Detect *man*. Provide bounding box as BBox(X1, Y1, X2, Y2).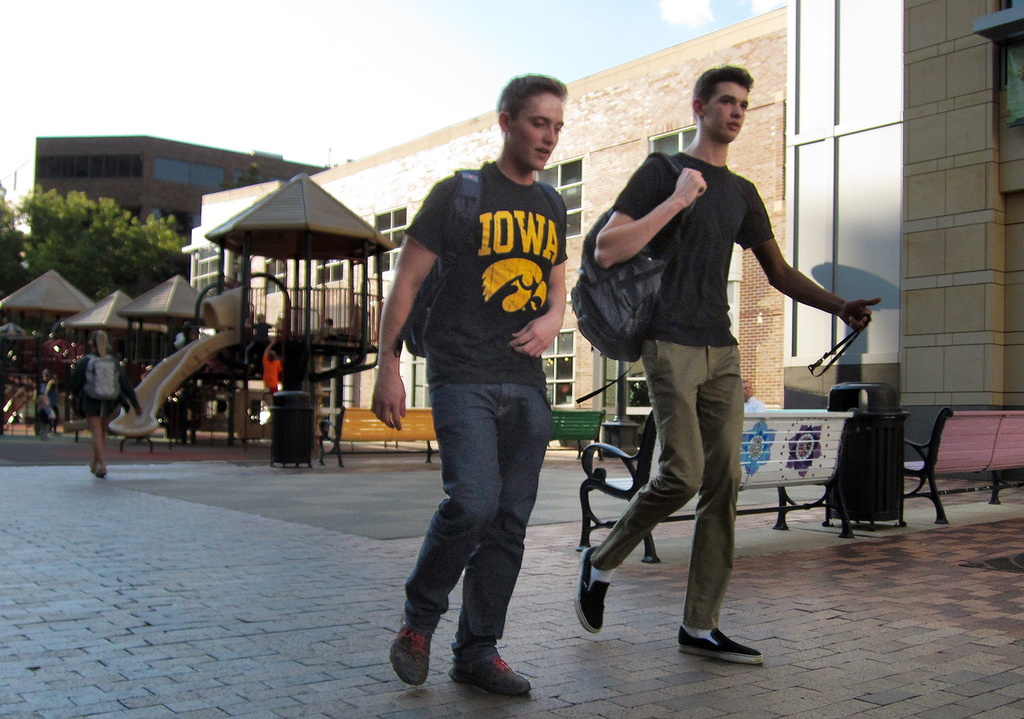
BBox(368, 74, 573, 691).
